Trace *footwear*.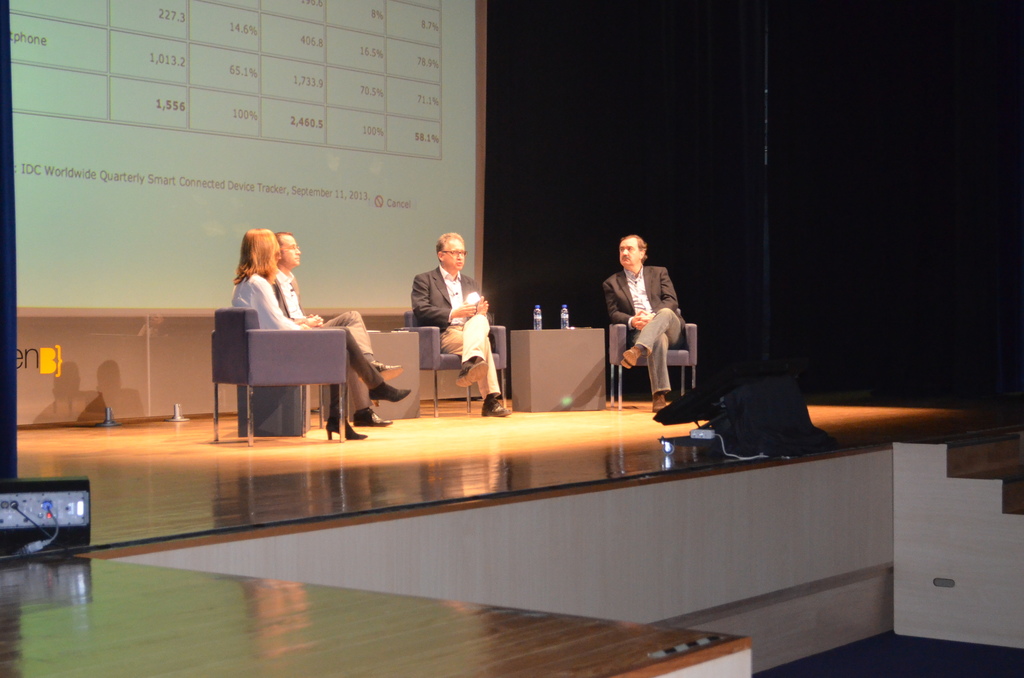
Traced to locate(354, 401, 393, 427).
